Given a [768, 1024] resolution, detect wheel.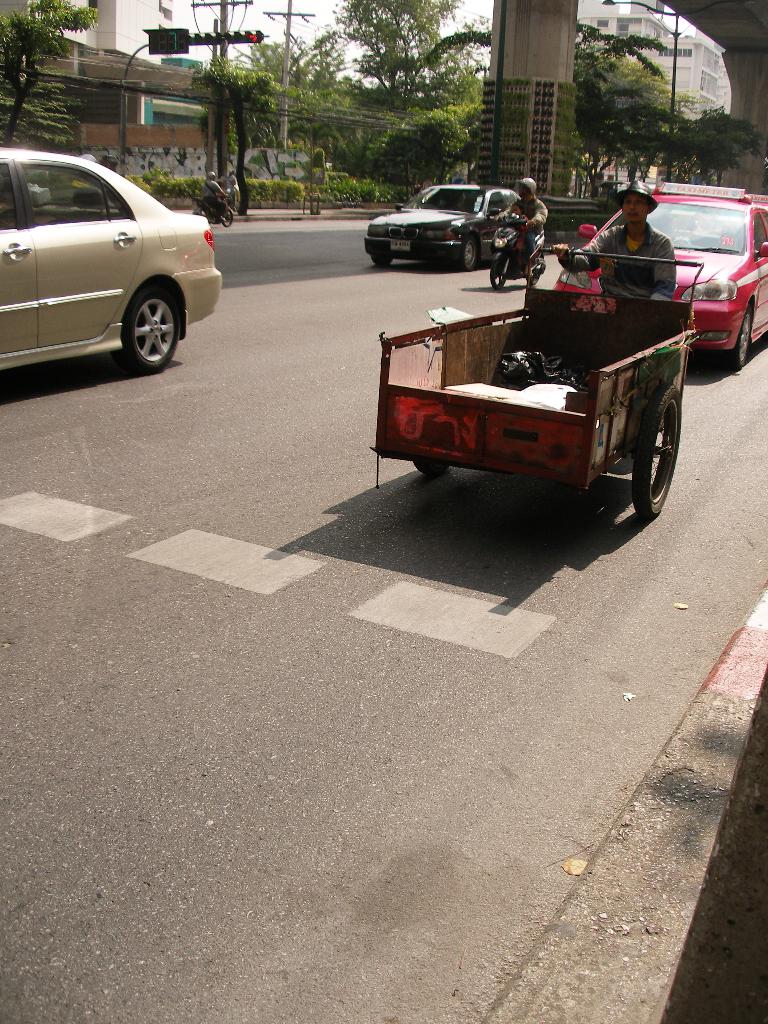
bbox=(369, 256, 390, 266).
